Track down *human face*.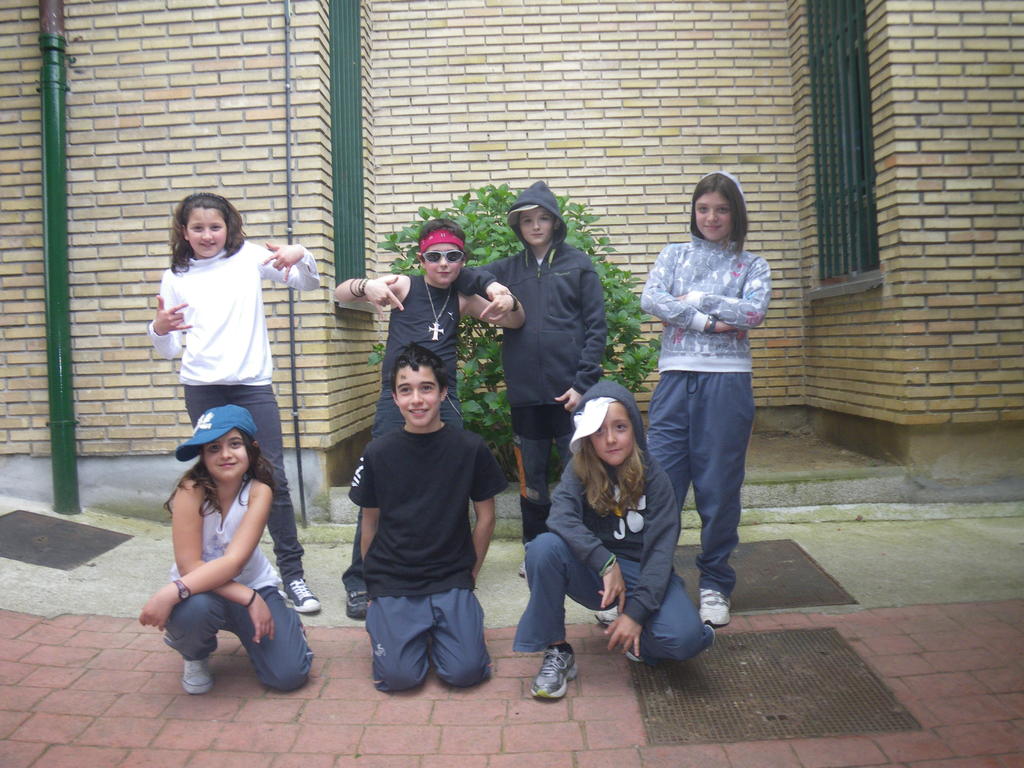
Tracked to detection(397, 359, 438, 425).
